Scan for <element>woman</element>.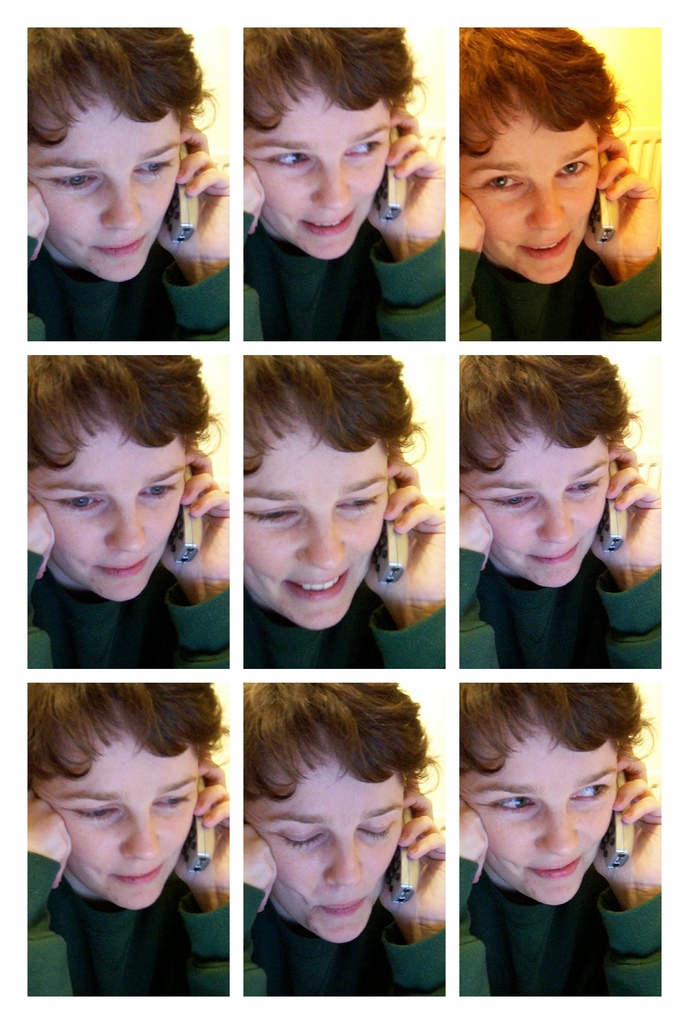
Scan result: bbox(458, 24, 666, 346).
